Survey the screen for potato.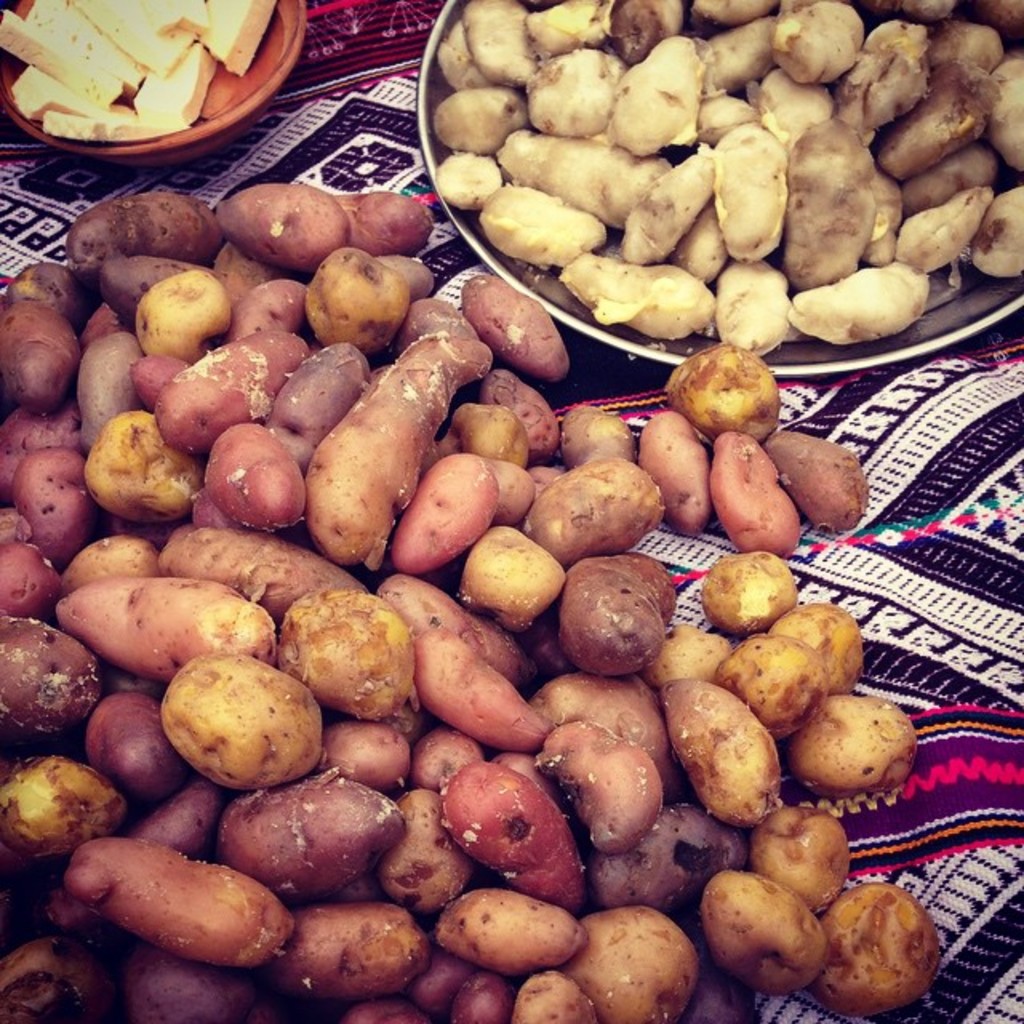
Survey found: <bbox>394, 453, 502, 574</bbox>.
